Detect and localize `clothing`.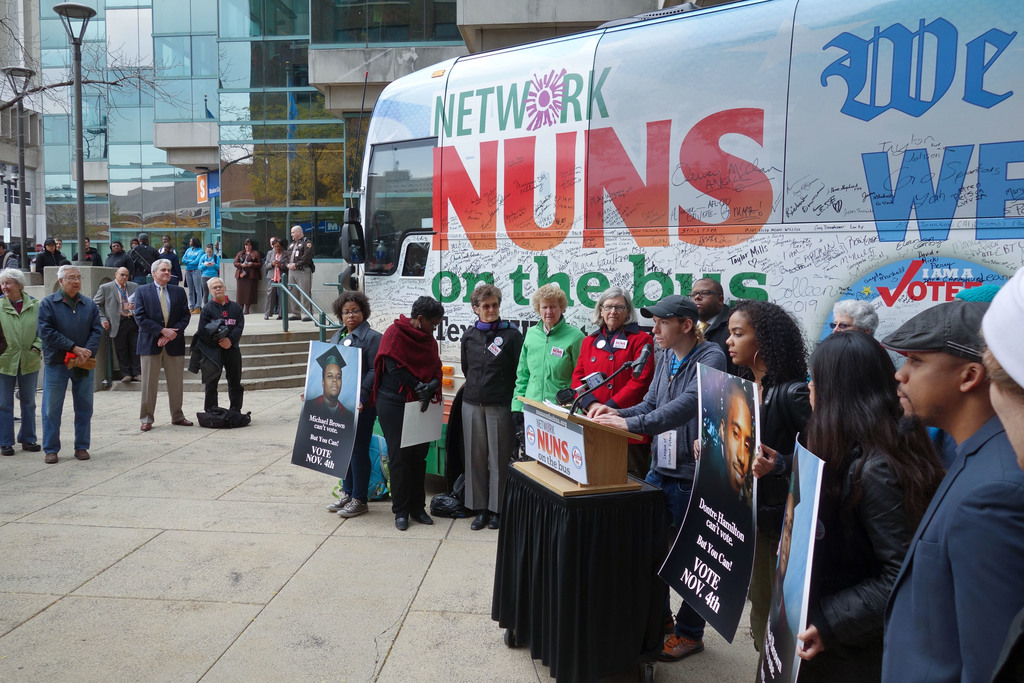
Localized at [573, 324, 645, 479].
